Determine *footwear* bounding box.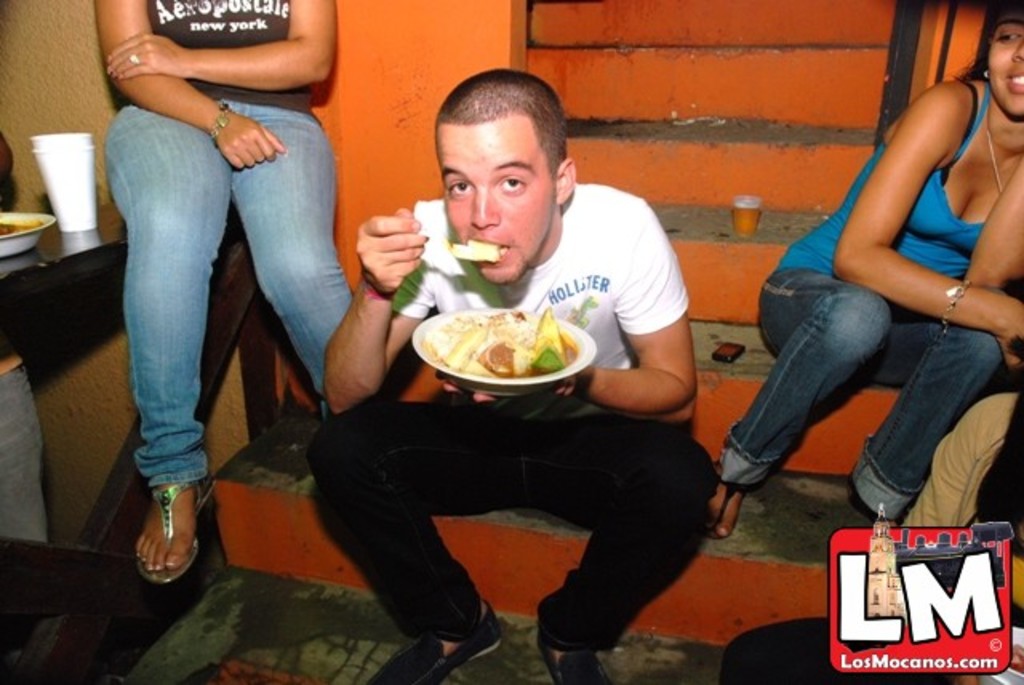
Determined: {"x1": 357, "y1": 597, "x2": 506, "y2": 683}.
